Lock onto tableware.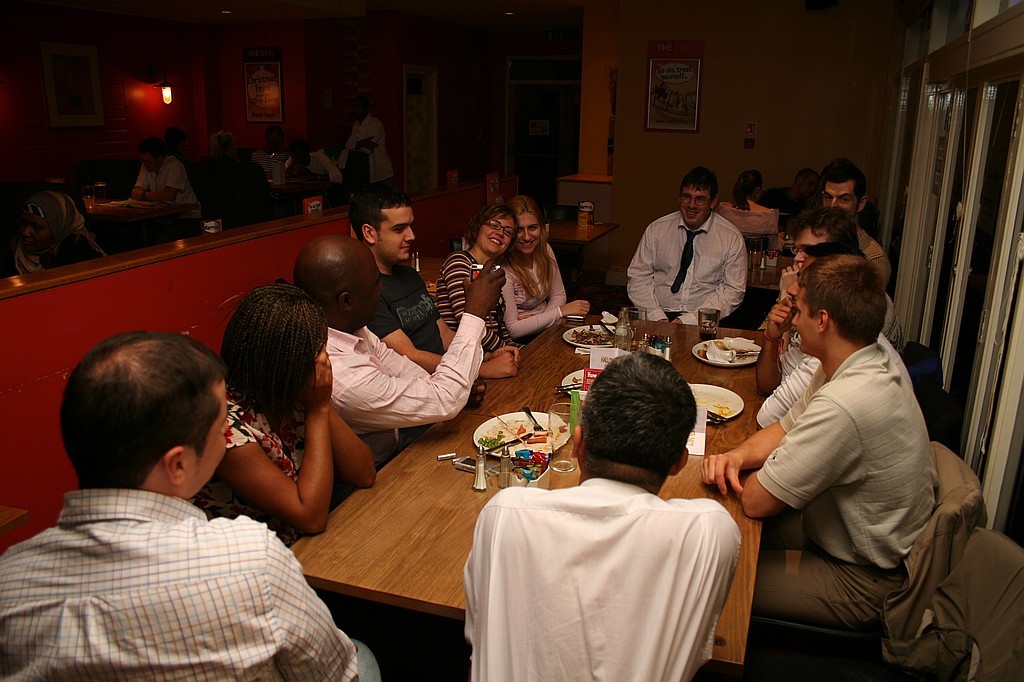
Locked: box=[562, 318, 636, 351].
